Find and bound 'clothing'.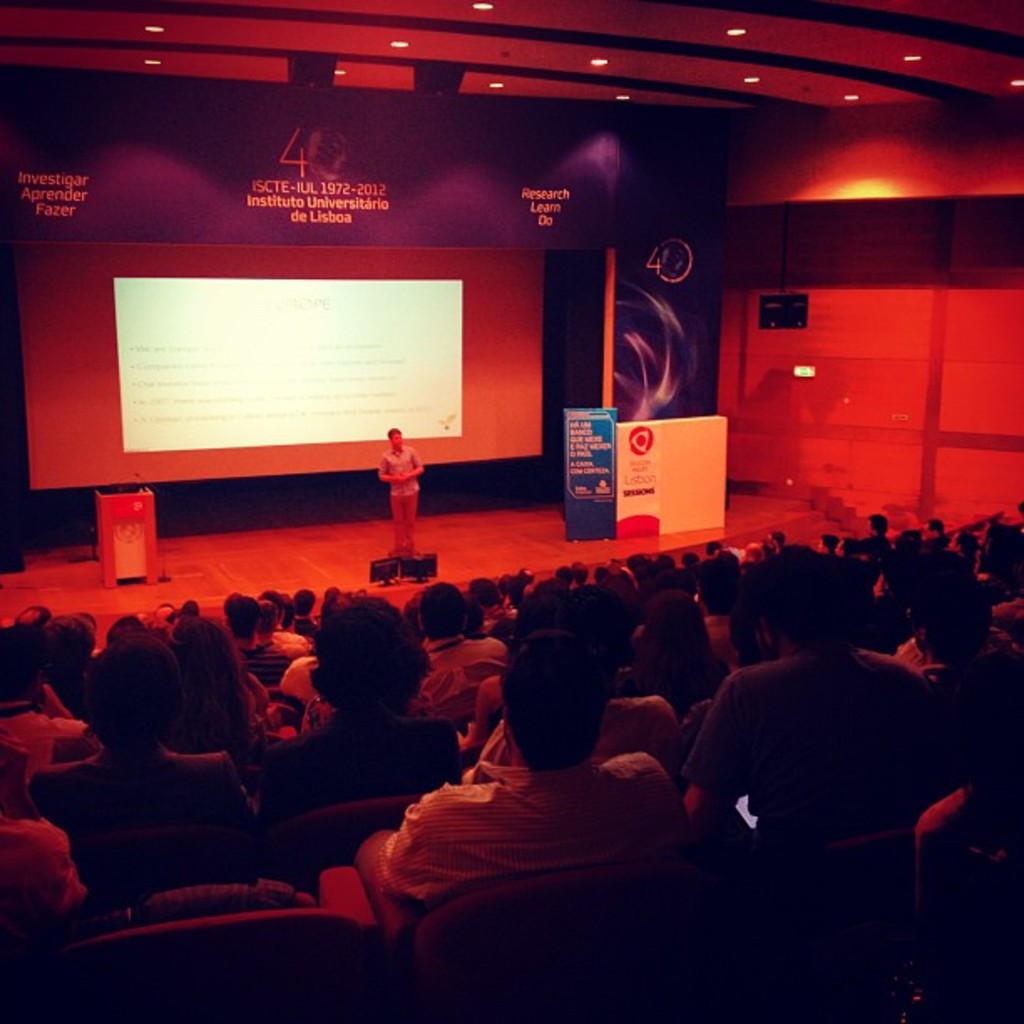
Bound: crop(366, 698, 721, 935).
